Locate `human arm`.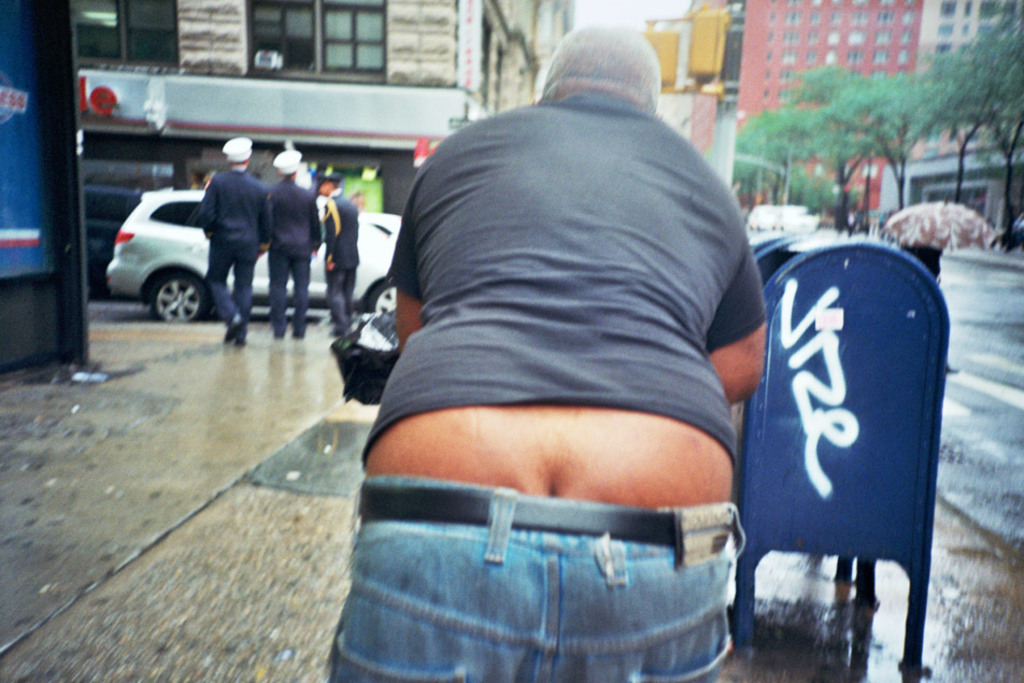
Bounding box: [709, 232, 757, 396].
